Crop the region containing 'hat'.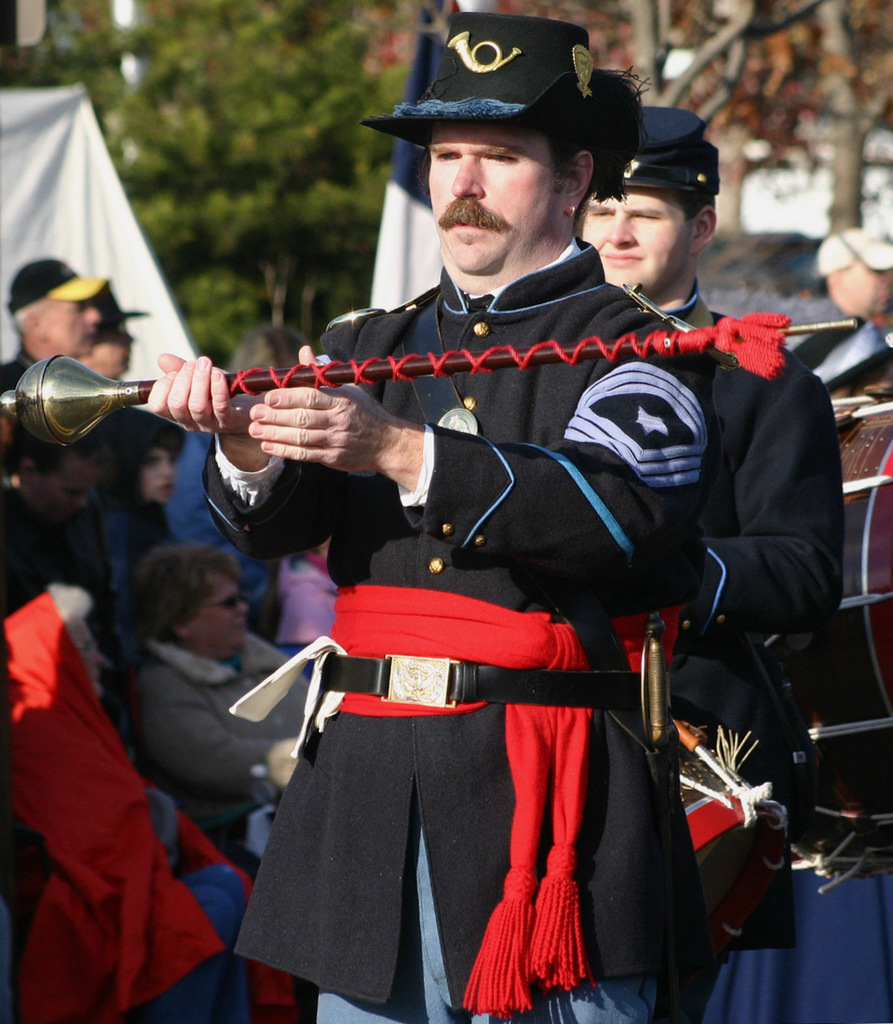
Crop region: (left=818, top=228, right=892, bottom=278).
